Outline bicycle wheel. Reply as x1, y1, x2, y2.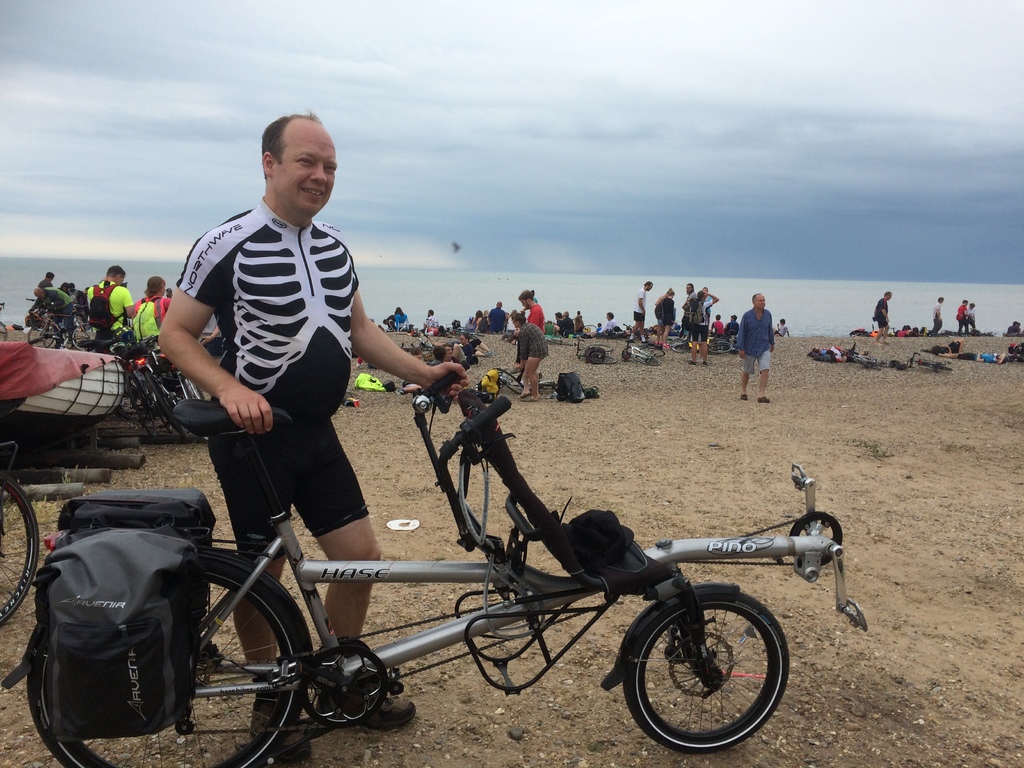
0, 466, 42, 628.
